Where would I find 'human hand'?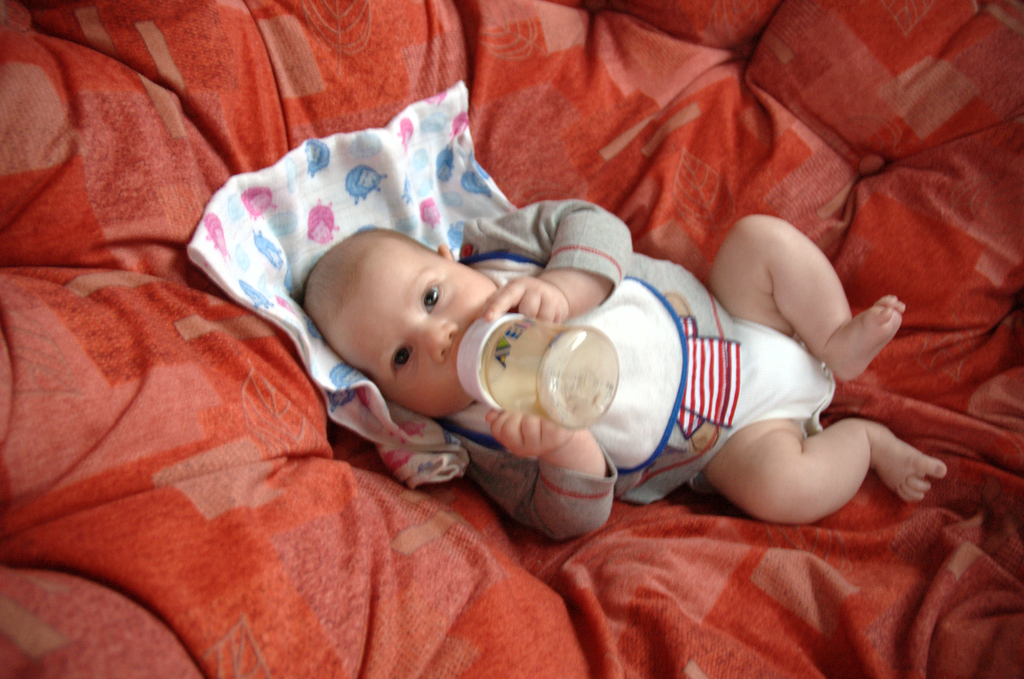
At <region>480, 405, 574, 459</region>.
